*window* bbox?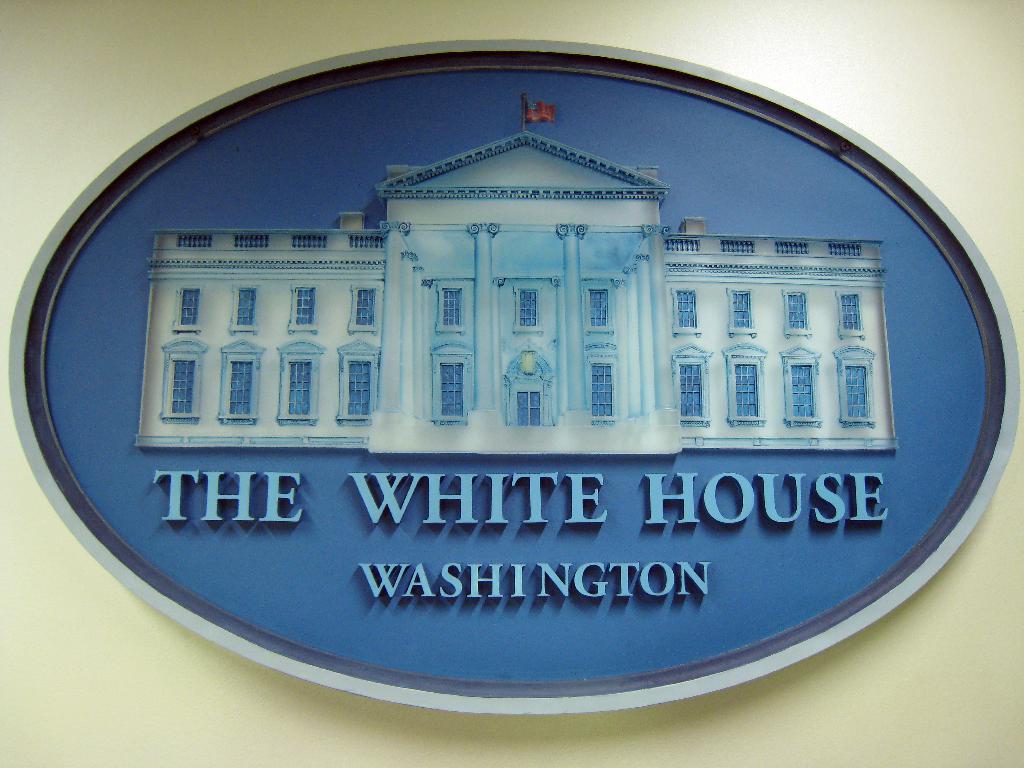
bbox(831, 238, 862, 255)
